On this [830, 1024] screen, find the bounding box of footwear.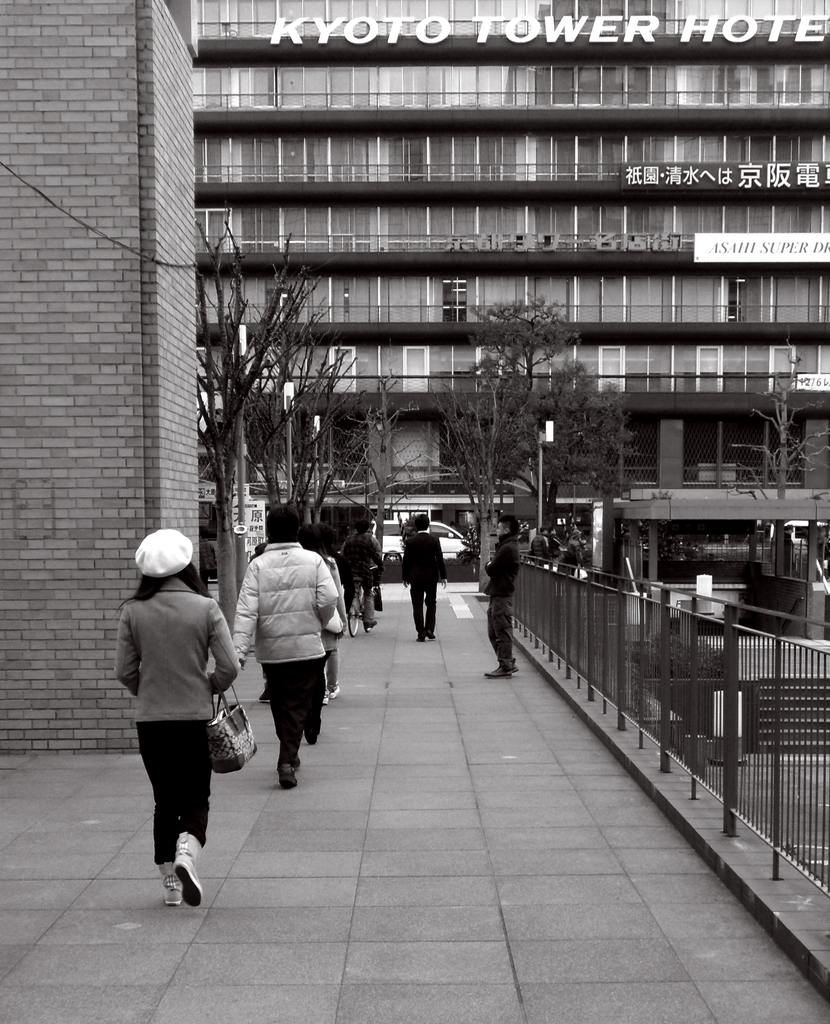
Bounding box: detection(156, 868, 189, 910).
